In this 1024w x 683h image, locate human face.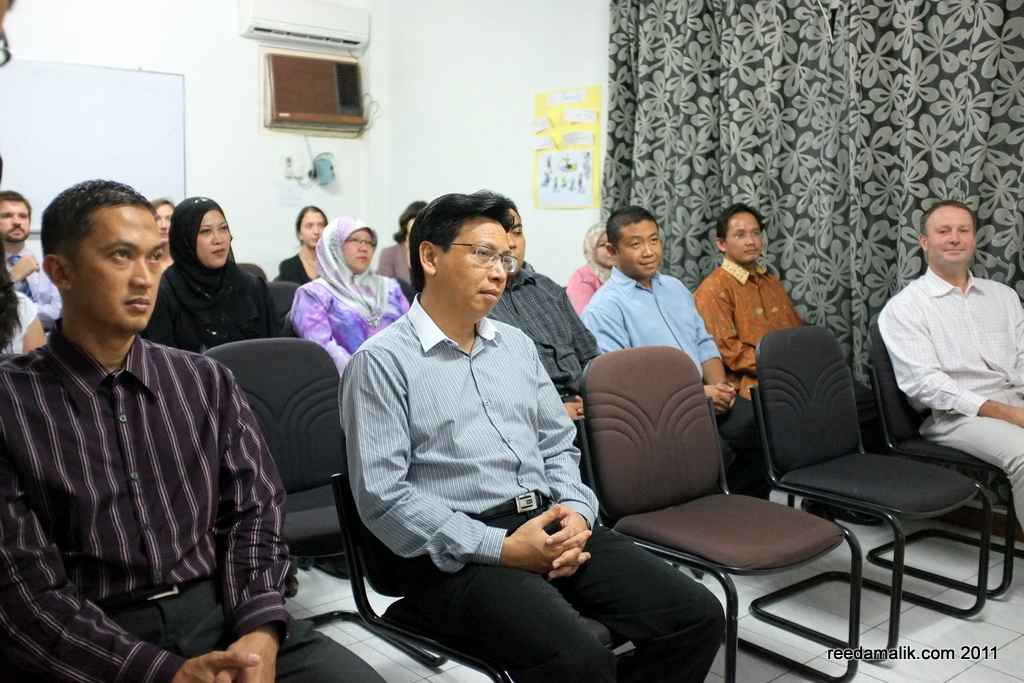
Bounding box: 195 211 228 264.
